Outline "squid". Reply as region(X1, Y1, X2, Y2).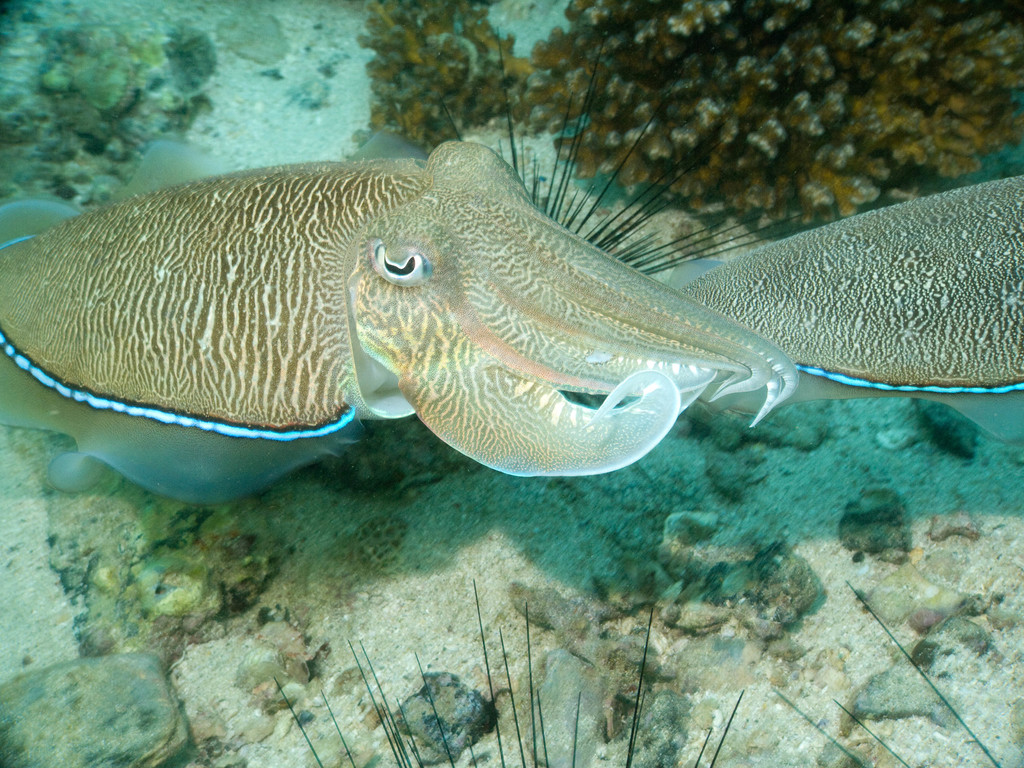
region(669, 173, 1023, 397).
